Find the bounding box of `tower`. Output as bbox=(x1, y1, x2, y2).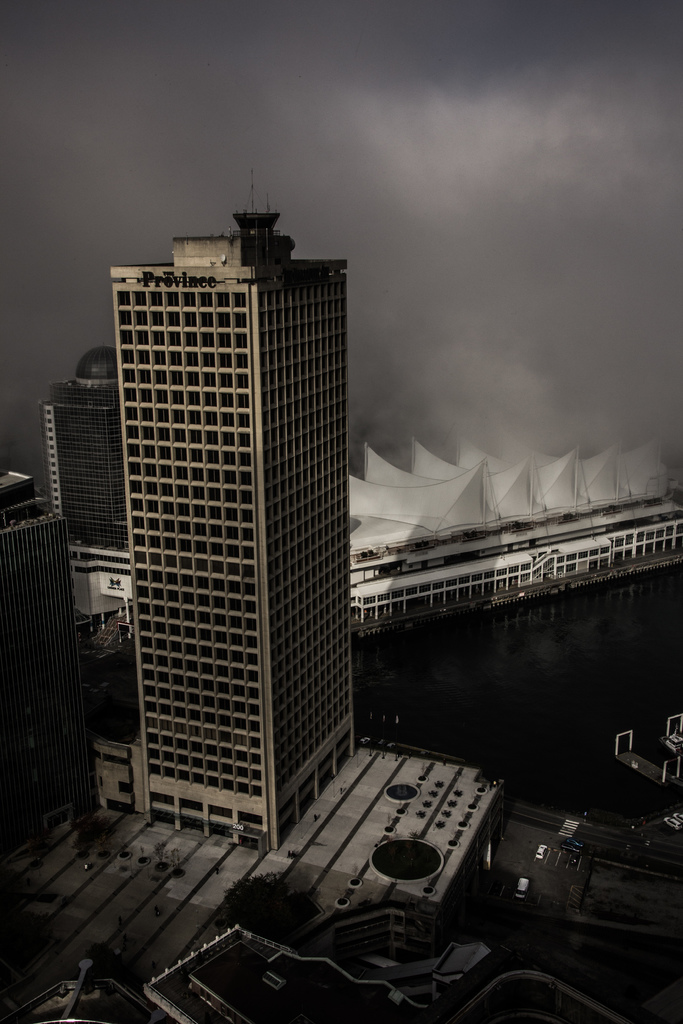
bbox=(135, 173, 356, 852).
